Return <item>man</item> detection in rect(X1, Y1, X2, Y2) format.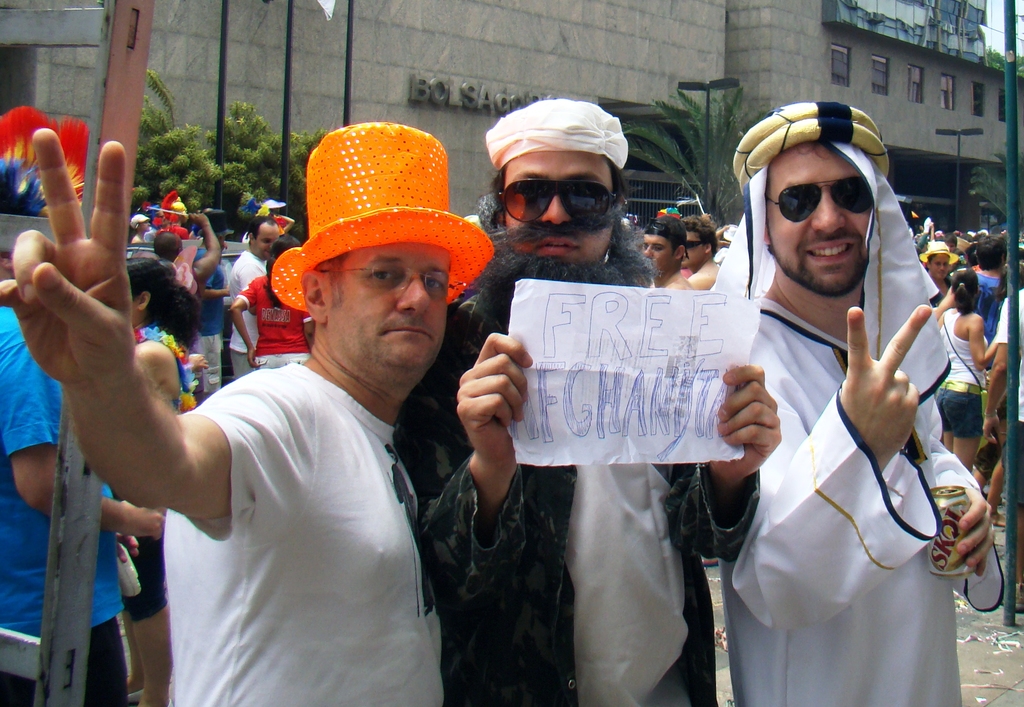
rect(987, 284, 1023, 615).
